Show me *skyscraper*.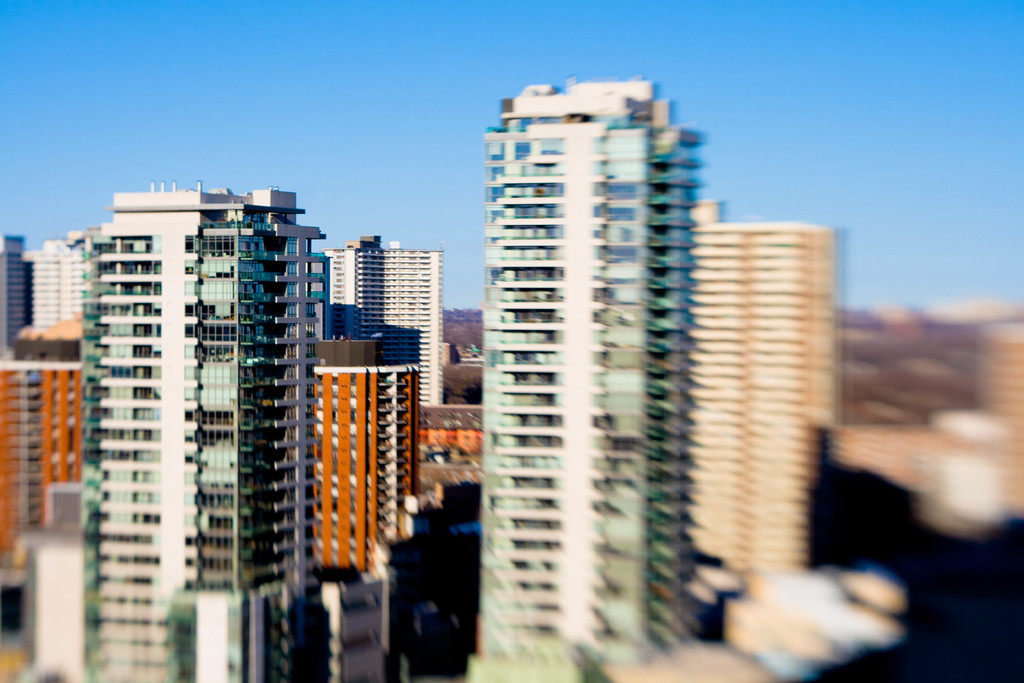
*skyscraper* is here: 0, 242, 27, 369.
